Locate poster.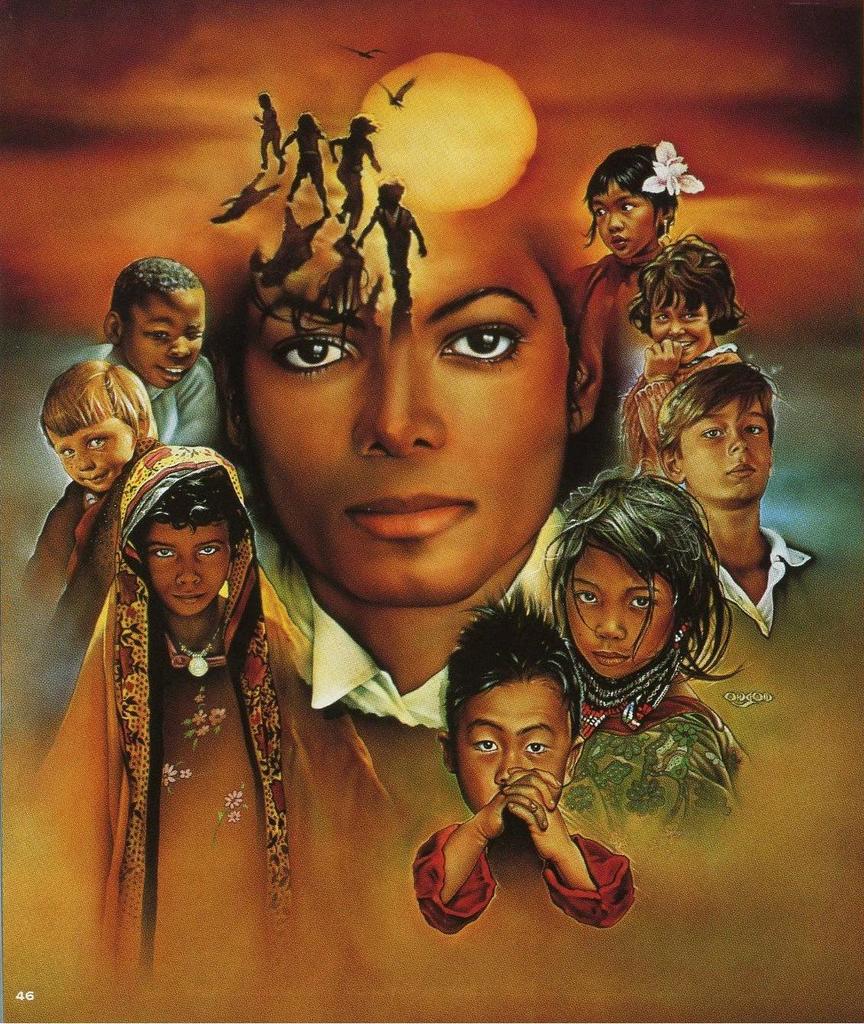
Bounding box: [0, 0, 863, 1023].
